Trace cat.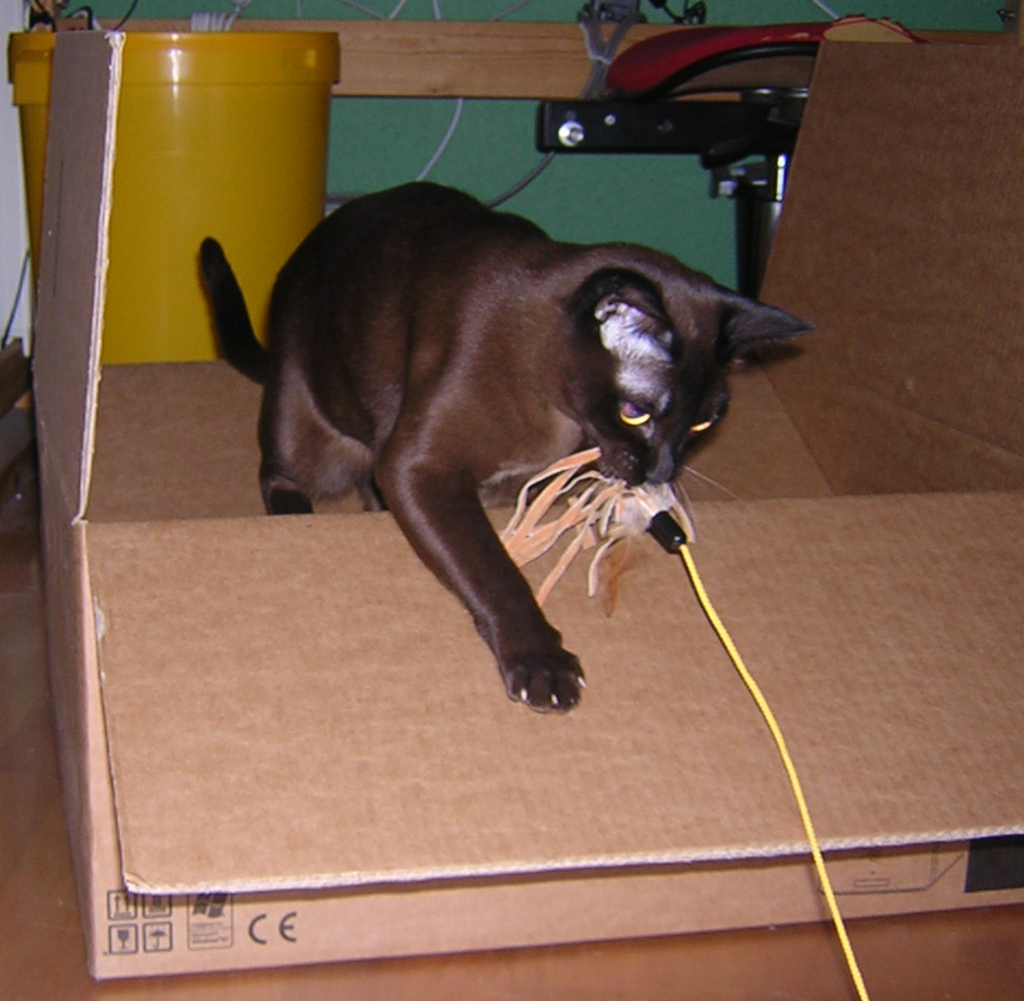
Traced to <region>196, 177, 816, 716</region>.
